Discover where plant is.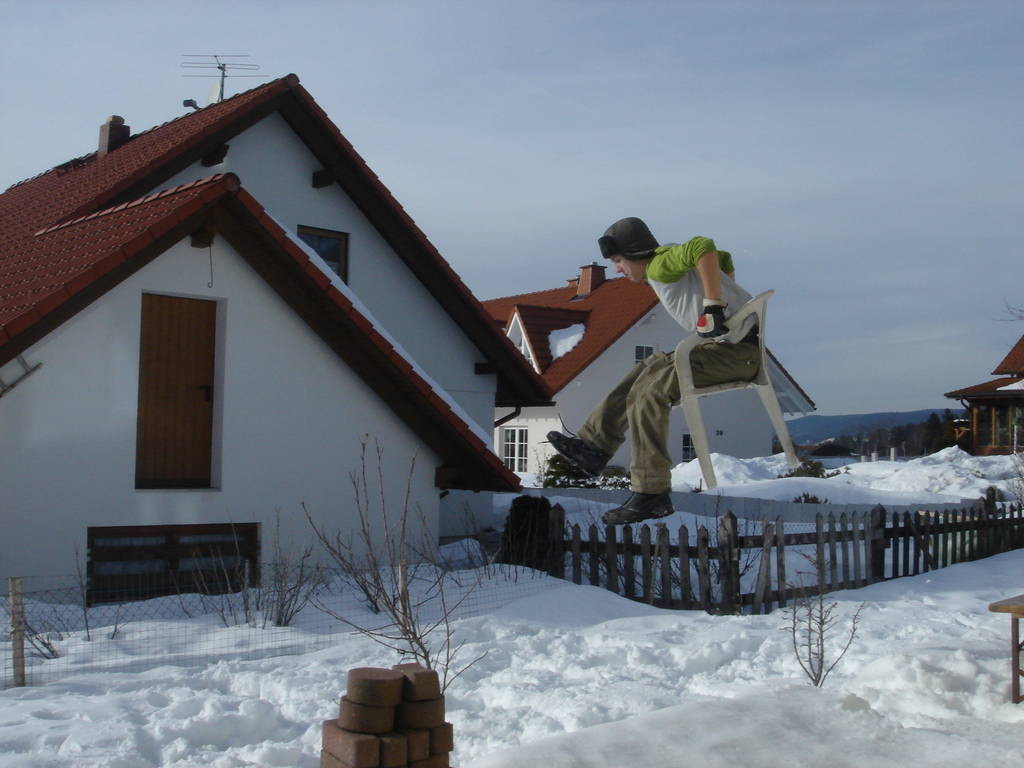
Discovered at bbox=[784, 569, 852, 686].
